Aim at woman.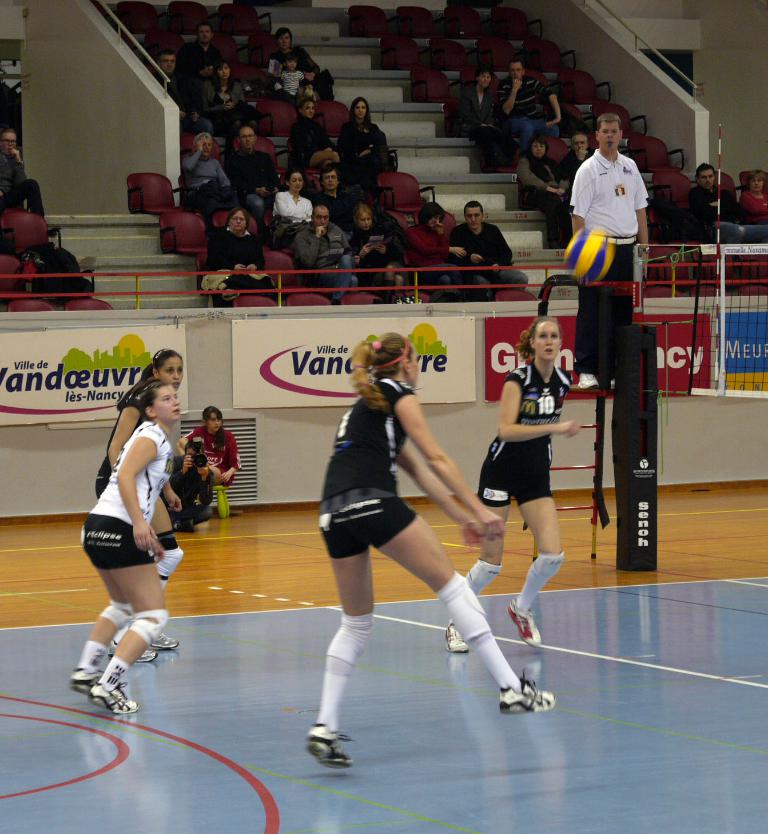
Aimed at (left=219, top=208, right=271, bottom=293).
